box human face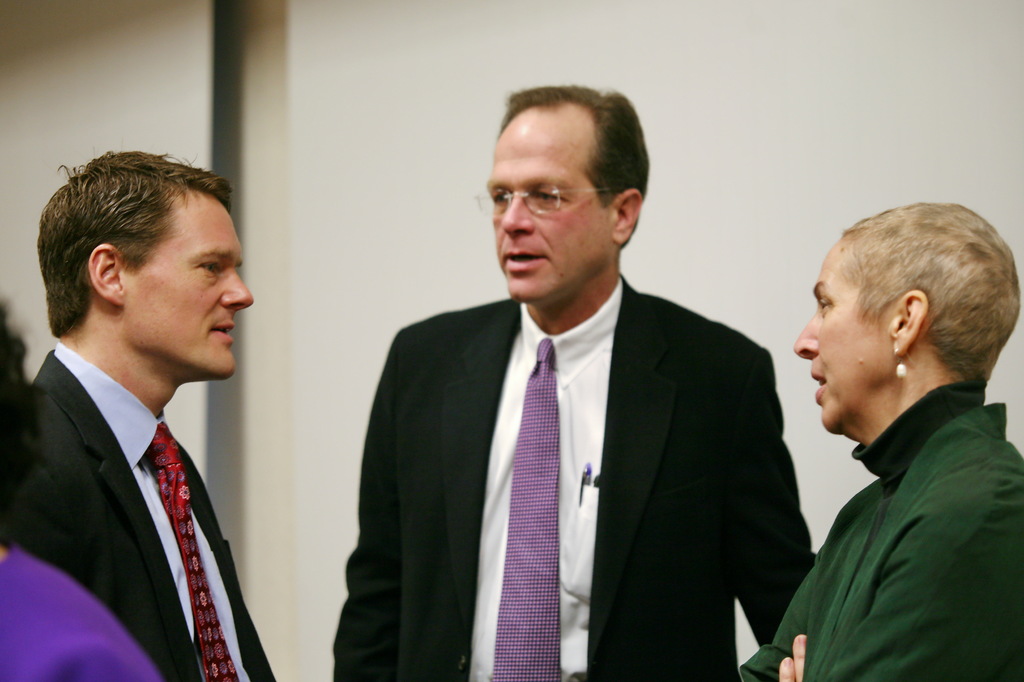
[790,240,893,434]
